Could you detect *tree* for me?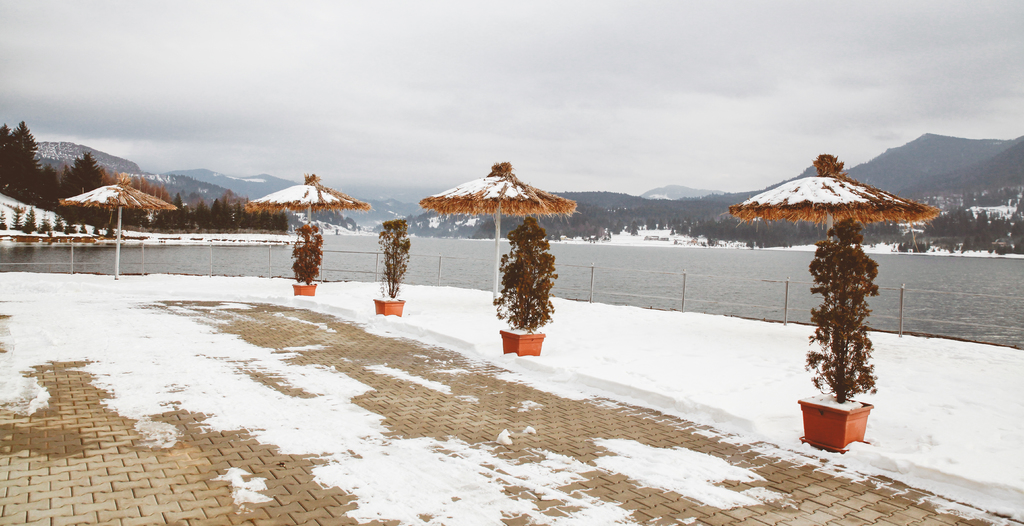
Detection result: 3,106,1023,263.
